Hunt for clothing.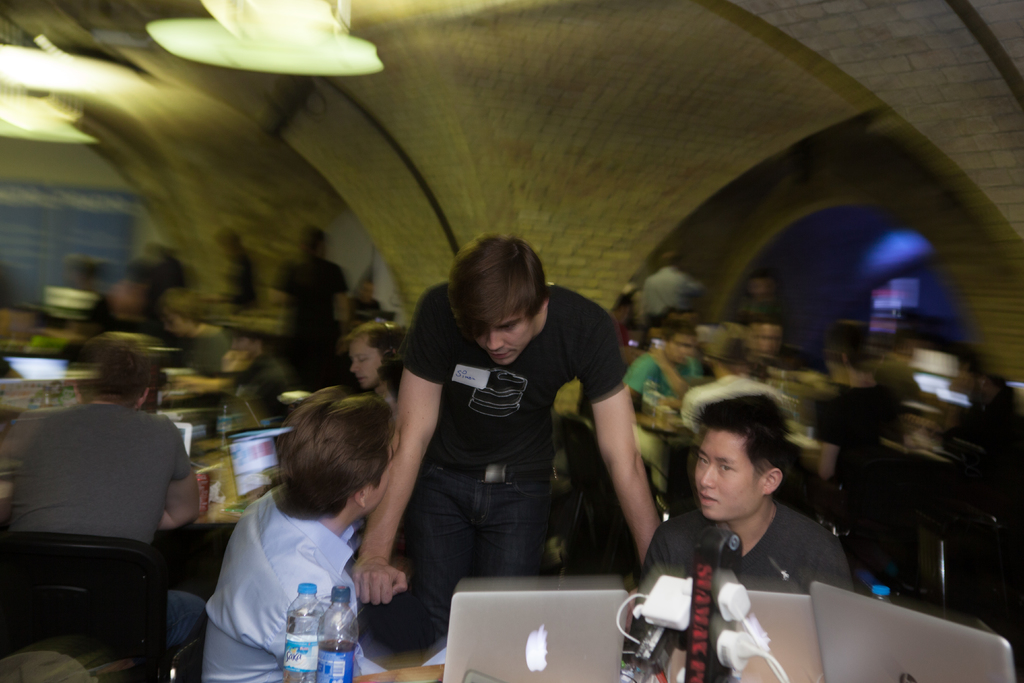
Hunted down at {"left": 632, "top": 349, "right": 714, "bottom": 482}.
